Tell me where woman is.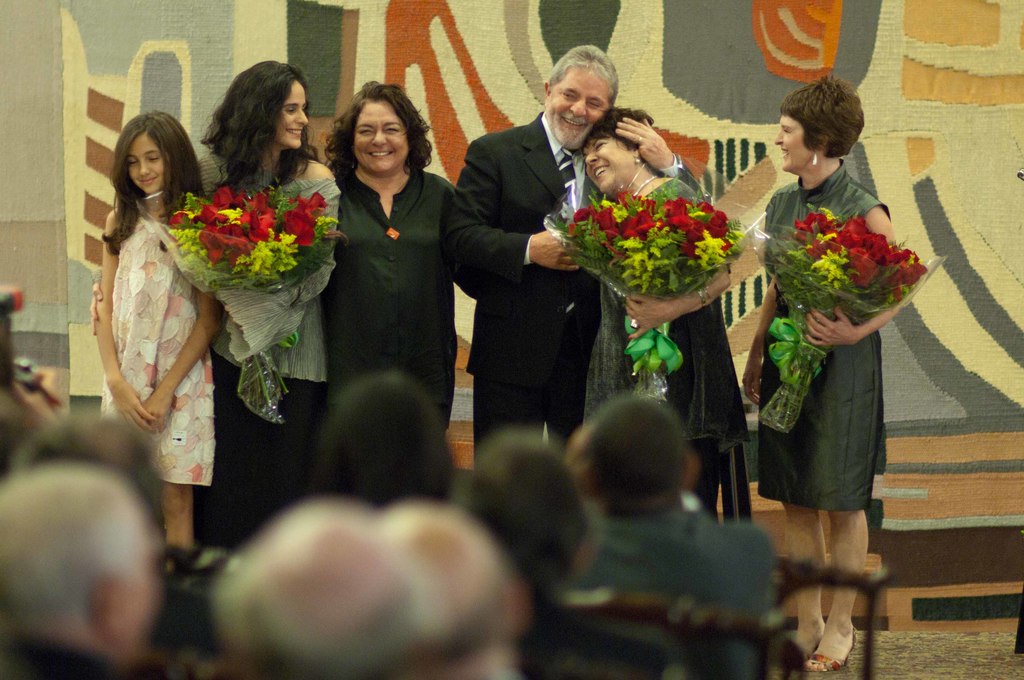
woman is at pyautogui.locateOnScreen(323, 75, 458, 439).
